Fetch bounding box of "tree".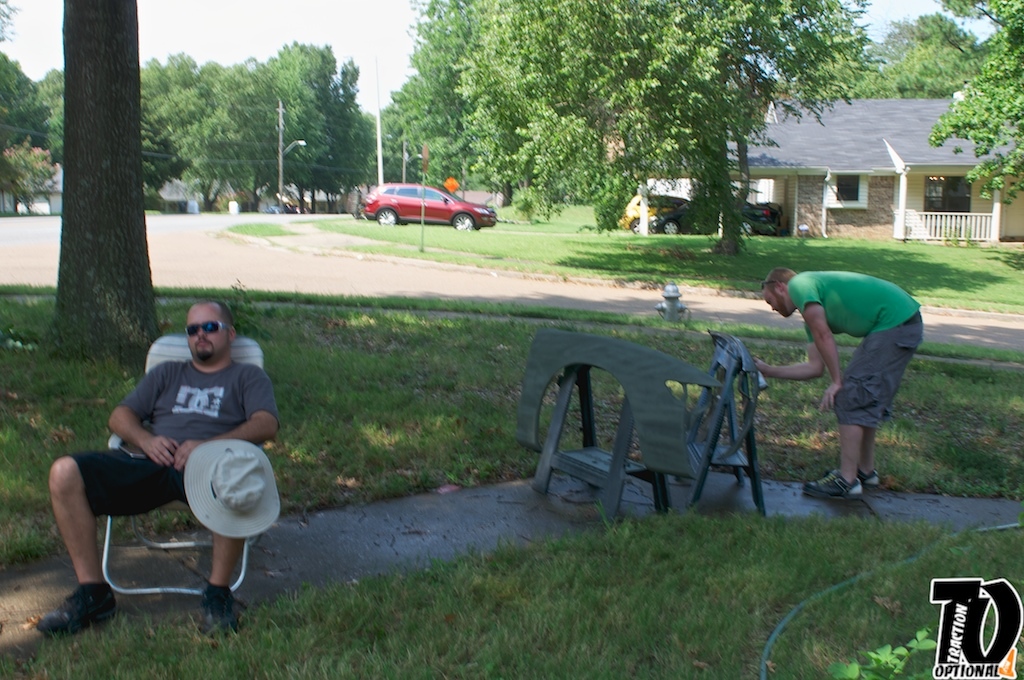
Bbox: region(494, 0, 866, 254).
